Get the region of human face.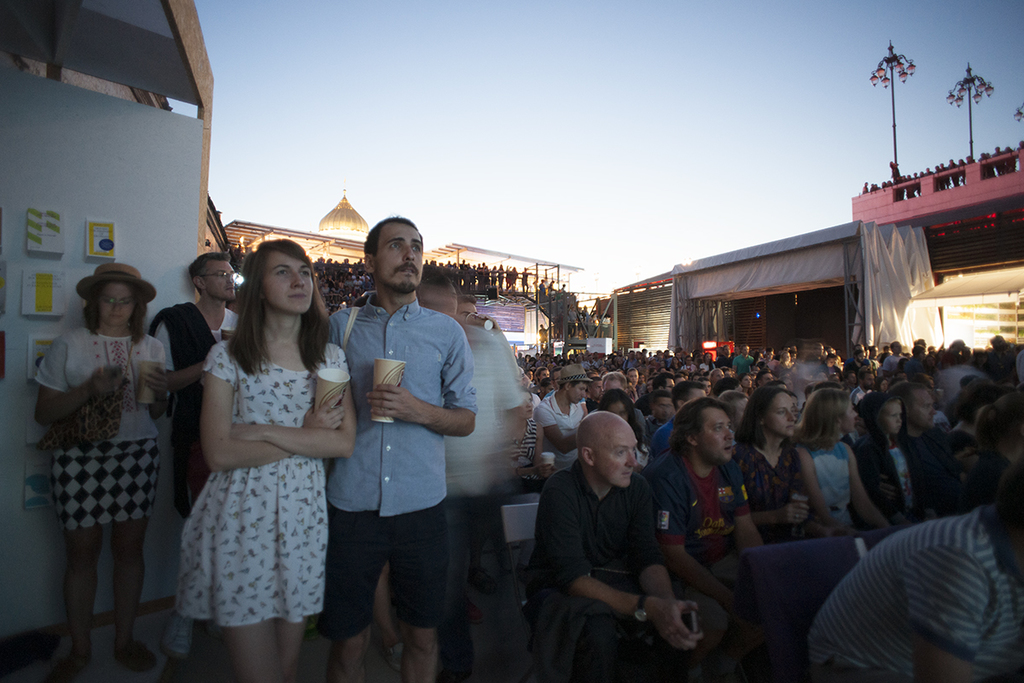
{"left": 764, "top": 393, "right": 795, "bottom": 434}.
